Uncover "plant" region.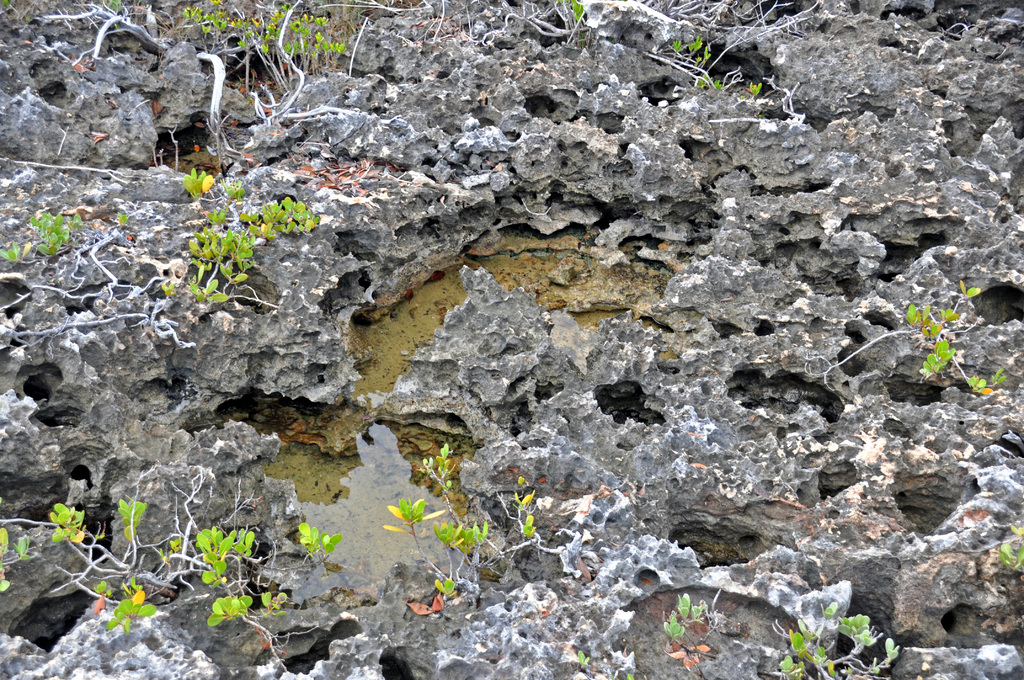
Uncovered: 579,652,636,679.
